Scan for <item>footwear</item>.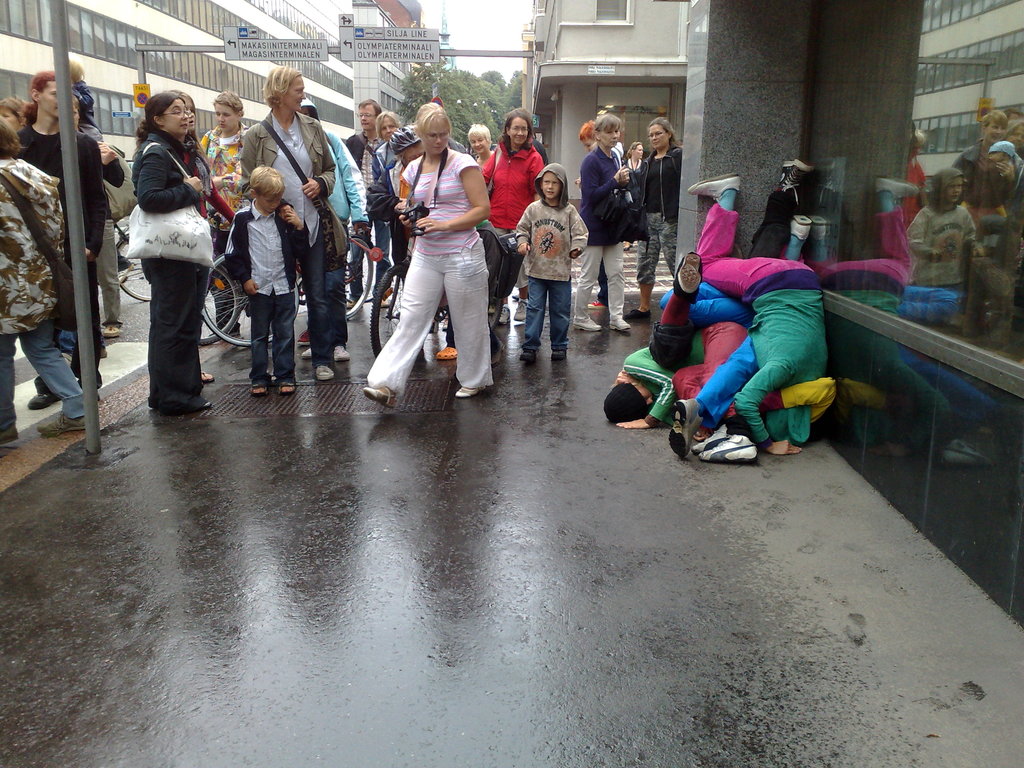
Scan result: {"x1": 38, "y1": 419, "x2": 90, "y2": 436}.
